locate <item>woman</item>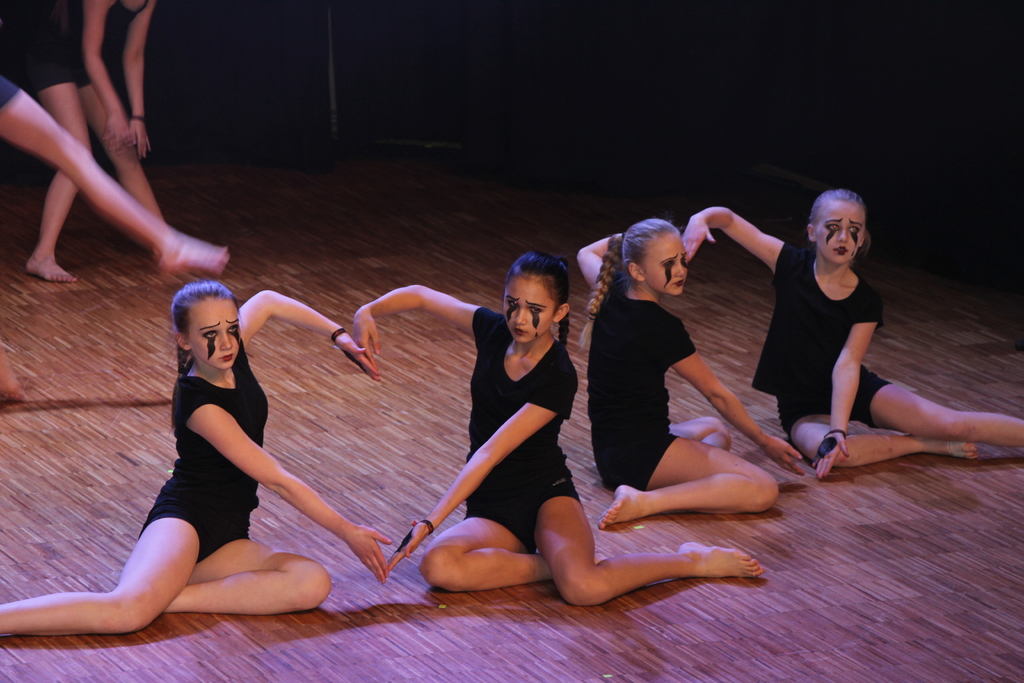
detection(14, 0, 179, 289)
